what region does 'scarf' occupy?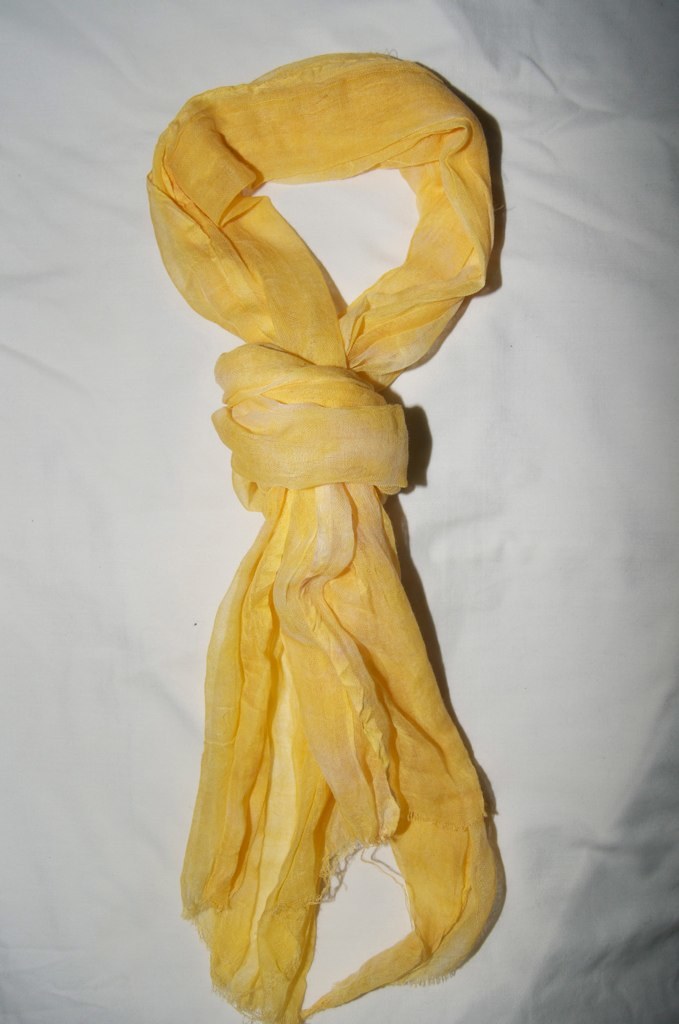
(142, 42, 503, 1023).
